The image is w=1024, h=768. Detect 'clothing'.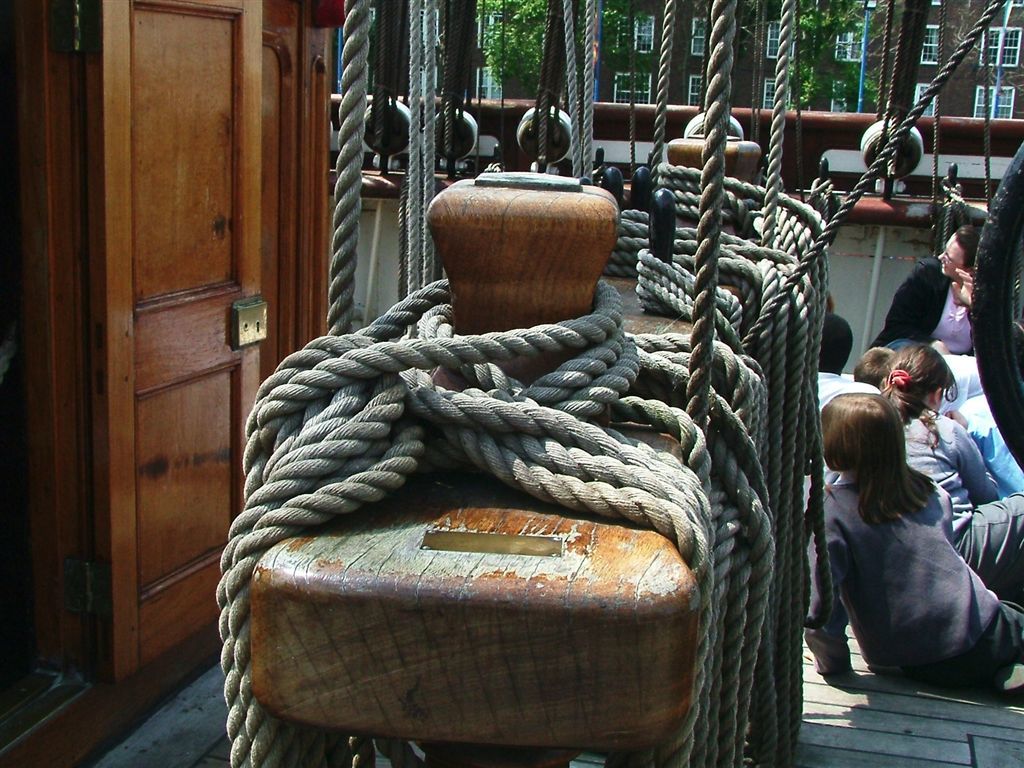
Detection: <bbox>911, 415, 1023, 604</bbox>.
